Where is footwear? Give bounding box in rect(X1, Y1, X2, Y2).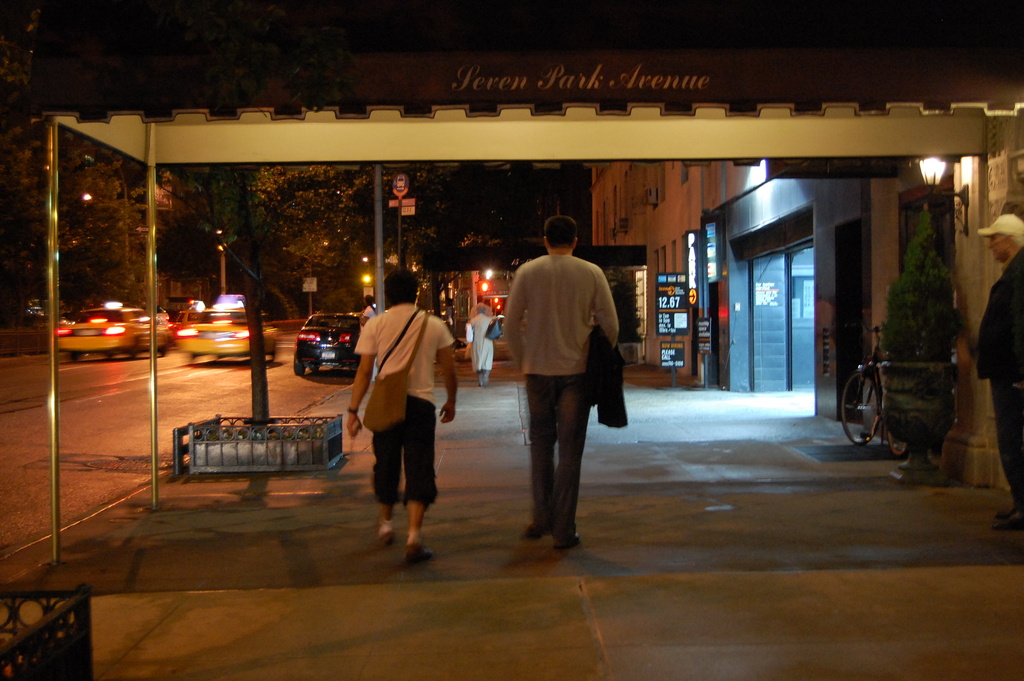
rect(522, 521, 548, 541).
